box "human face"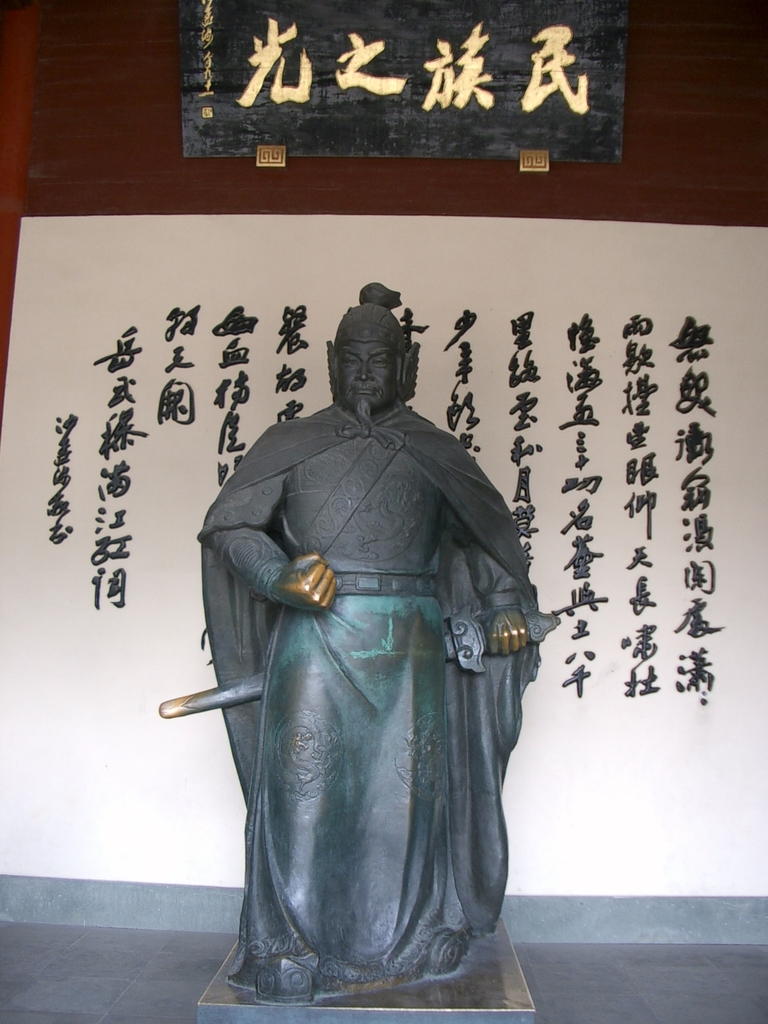
{"left": 337, "top": 340, "right": 396, "bottom": 413}
